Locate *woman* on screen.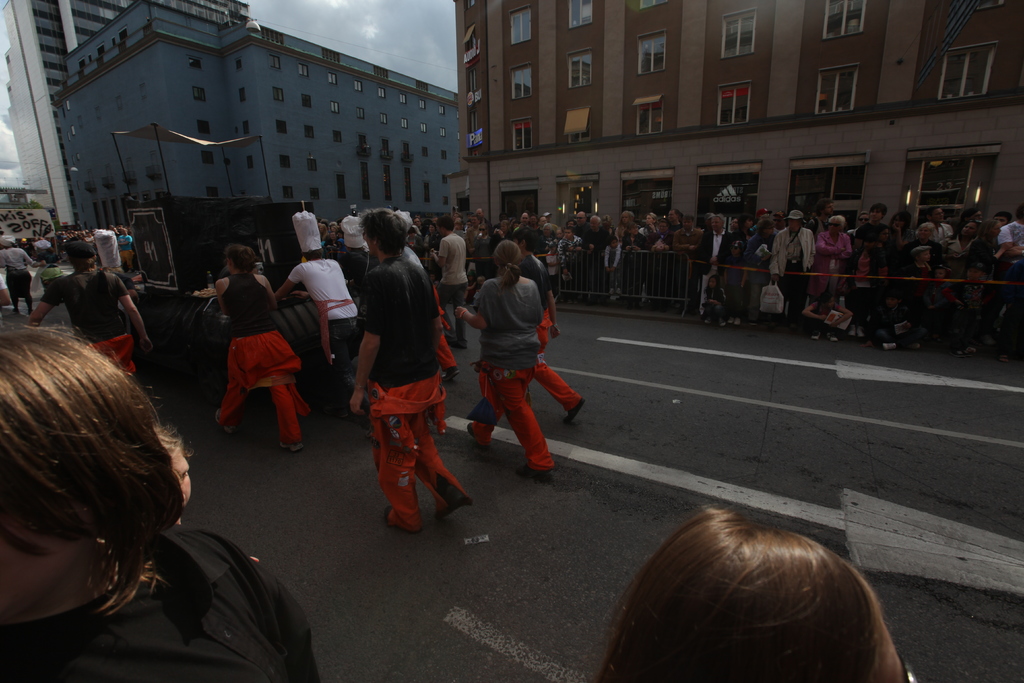
On screen at 615:211:637:245.
